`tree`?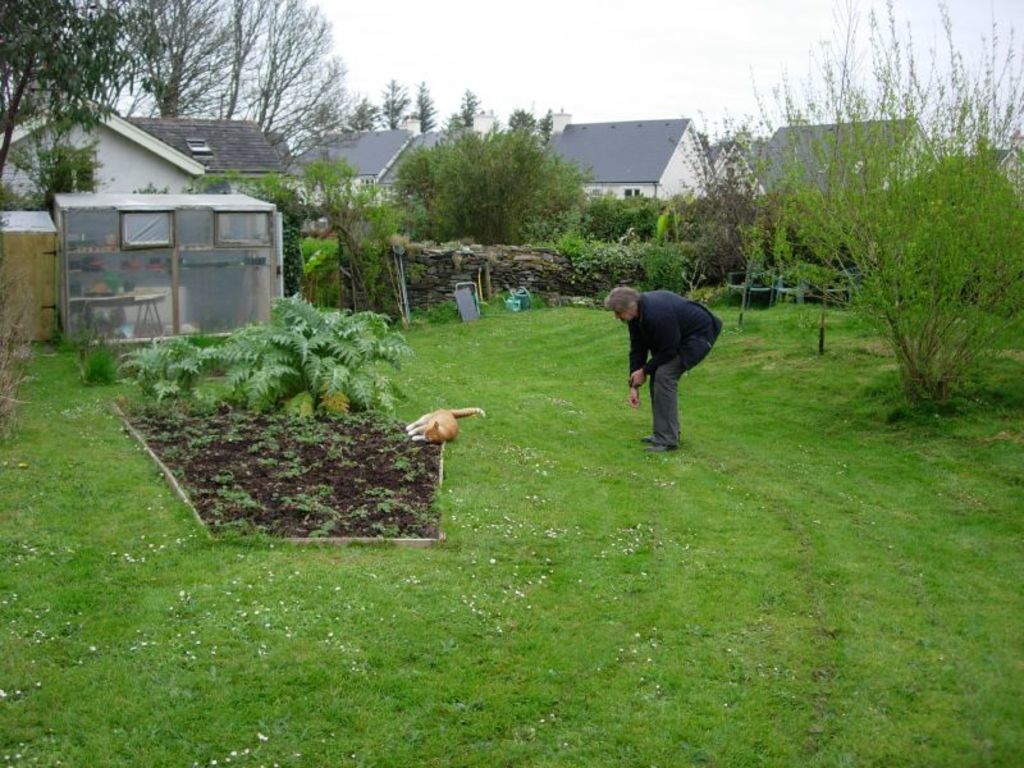
box=[239, 170, 297, 232]
